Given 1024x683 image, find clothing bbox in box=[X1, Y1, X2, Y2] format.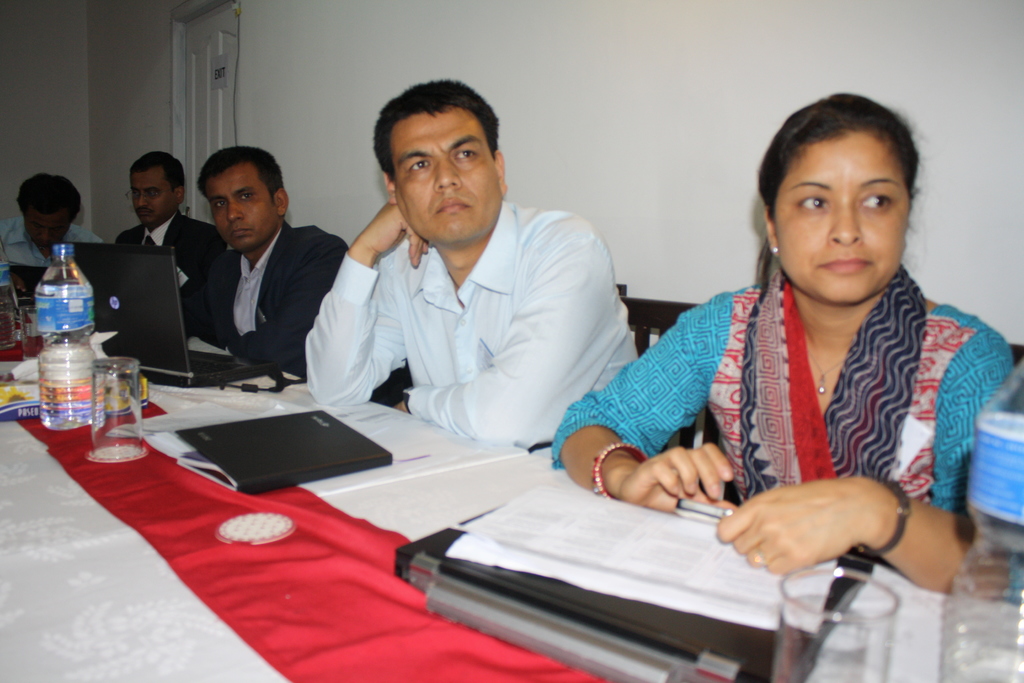
box=[602, 219, 991, 605].
